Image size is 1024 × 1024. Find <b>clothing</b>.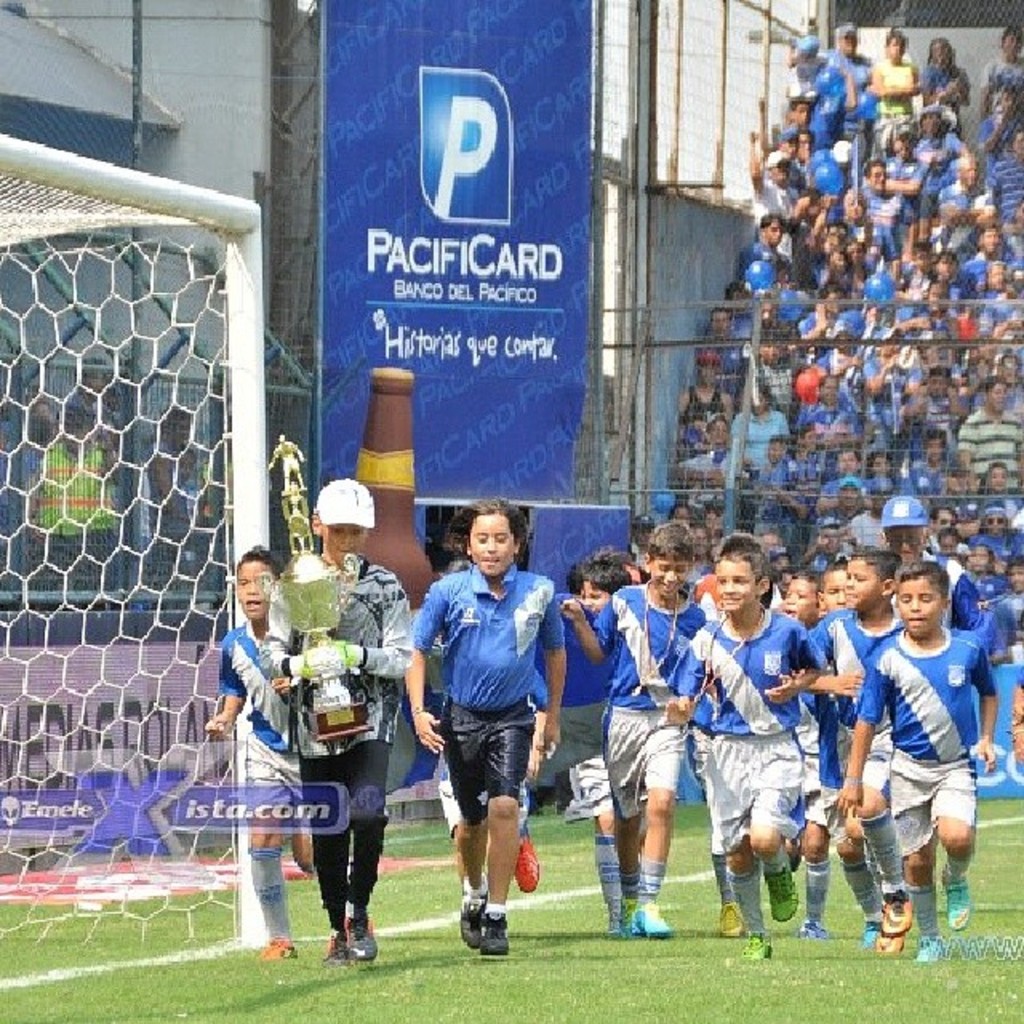
(x1=877, y1=58, x2=917, y2=120).
